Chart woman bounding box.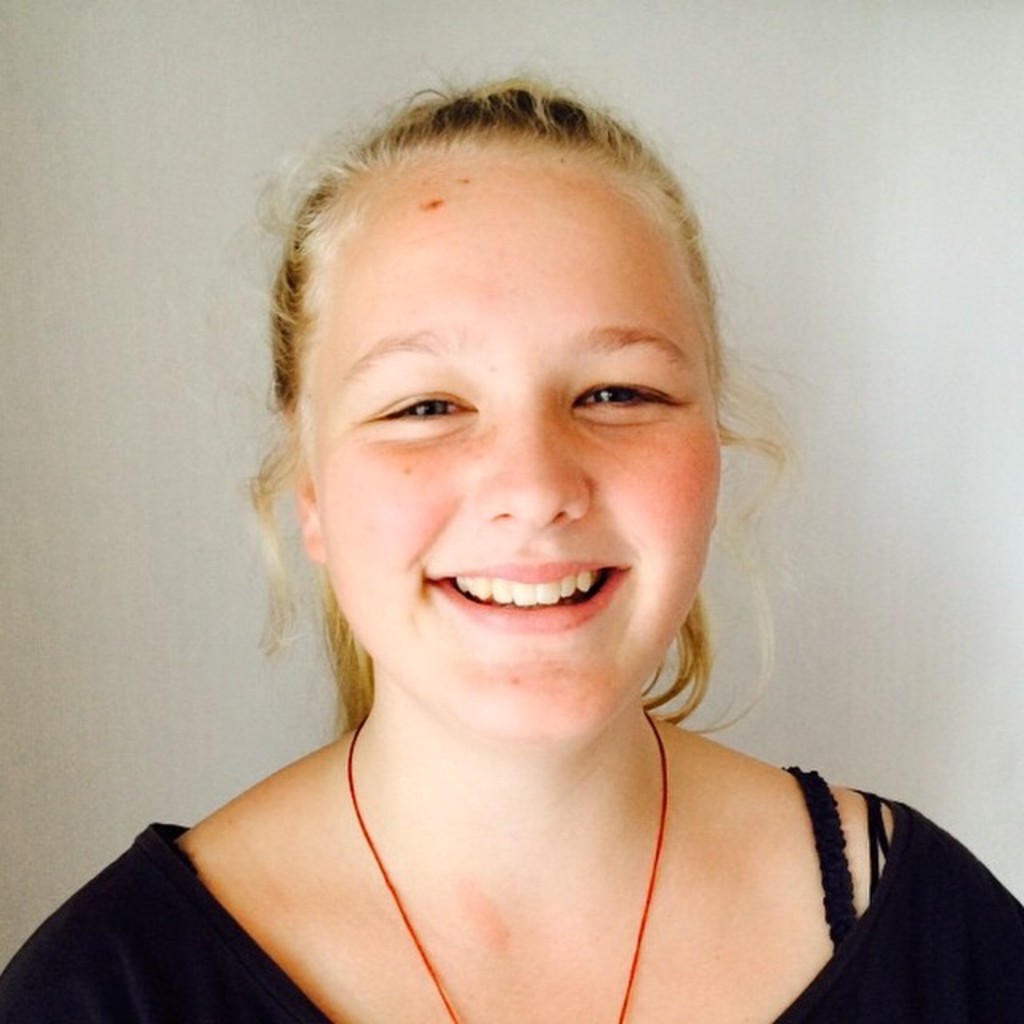
Charted: locate(91, 75, 954, 1023).
